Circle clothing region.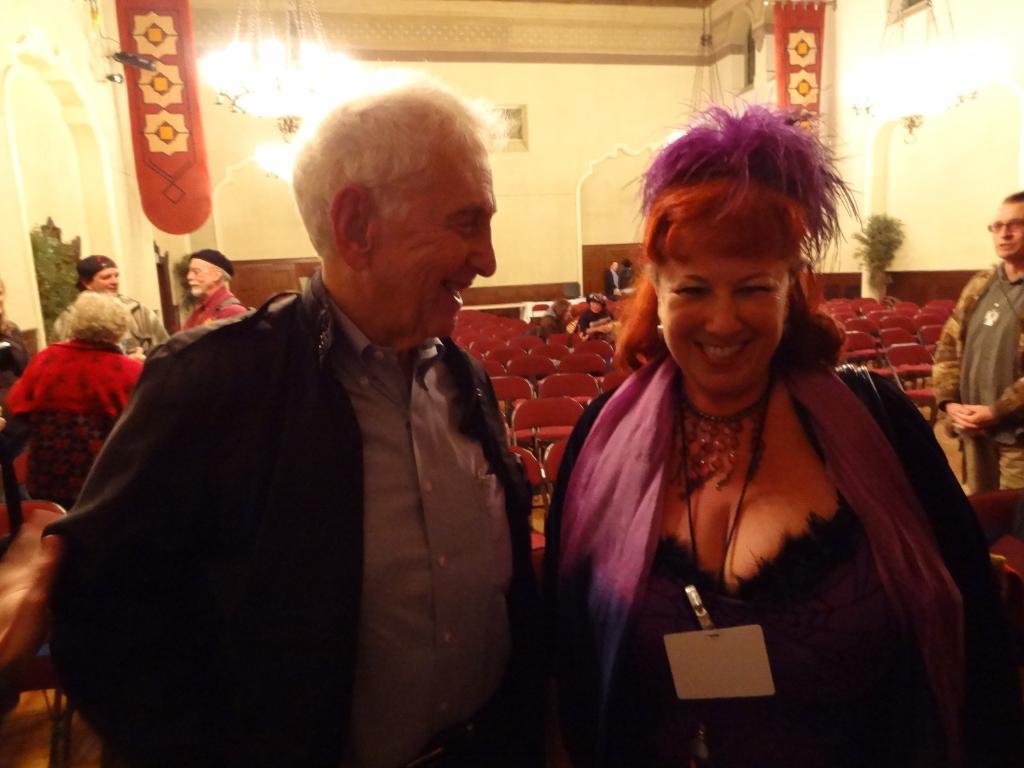
Region: box(54, 276, 535, 767).
